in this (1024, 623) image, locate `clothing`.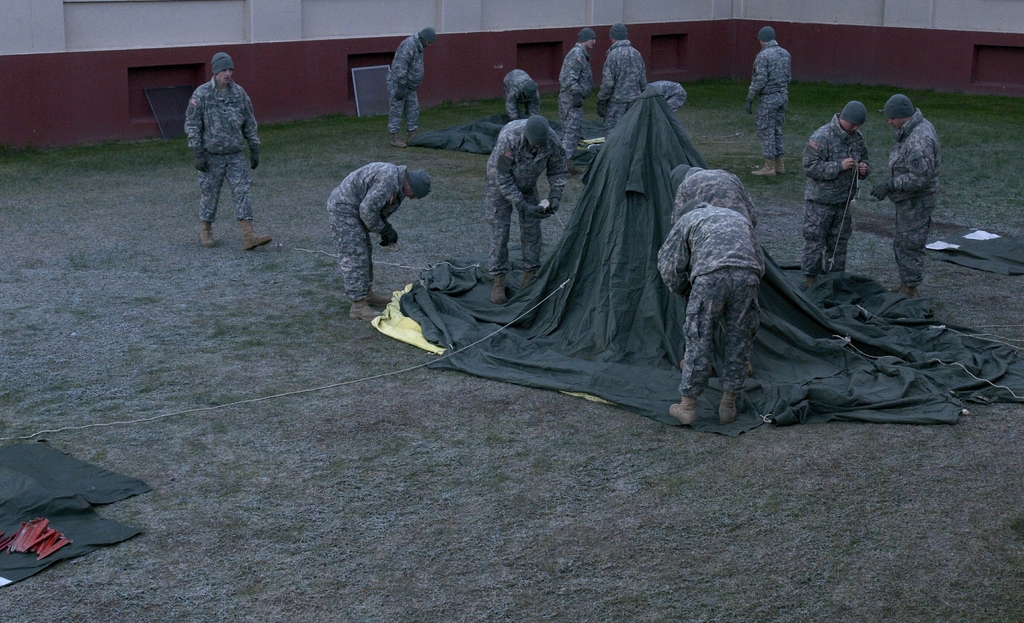
Bounding box: BBox(882, 118, 942, 290).
